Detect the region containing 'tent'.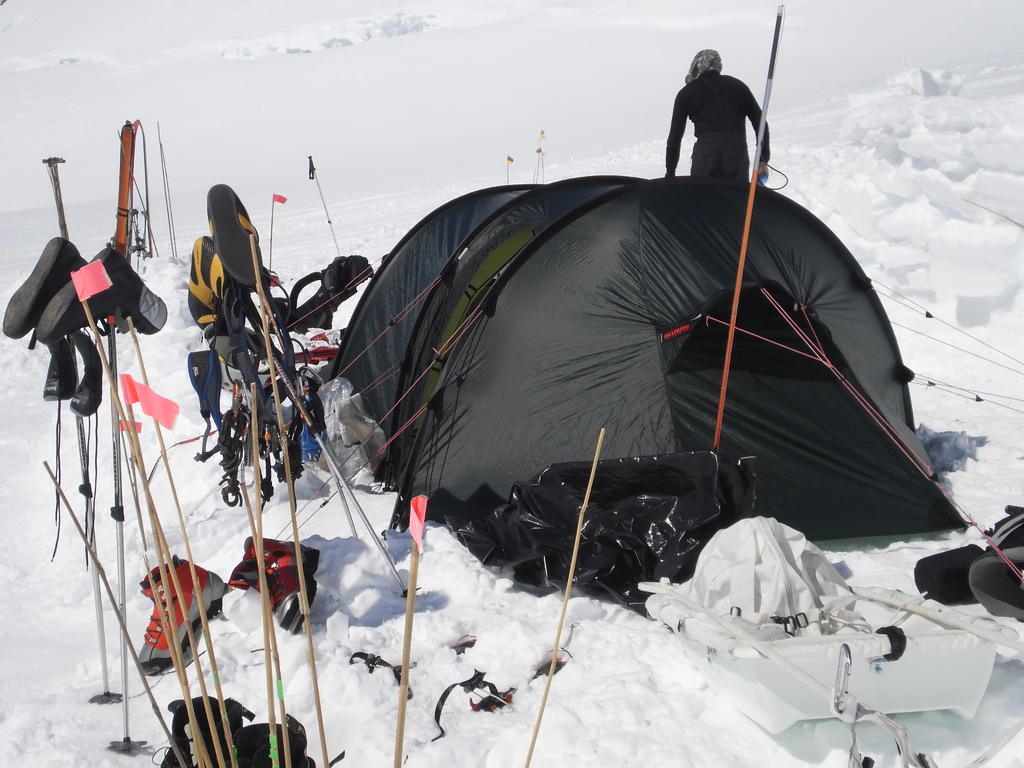
Rect(310, 154, 933, 579).
